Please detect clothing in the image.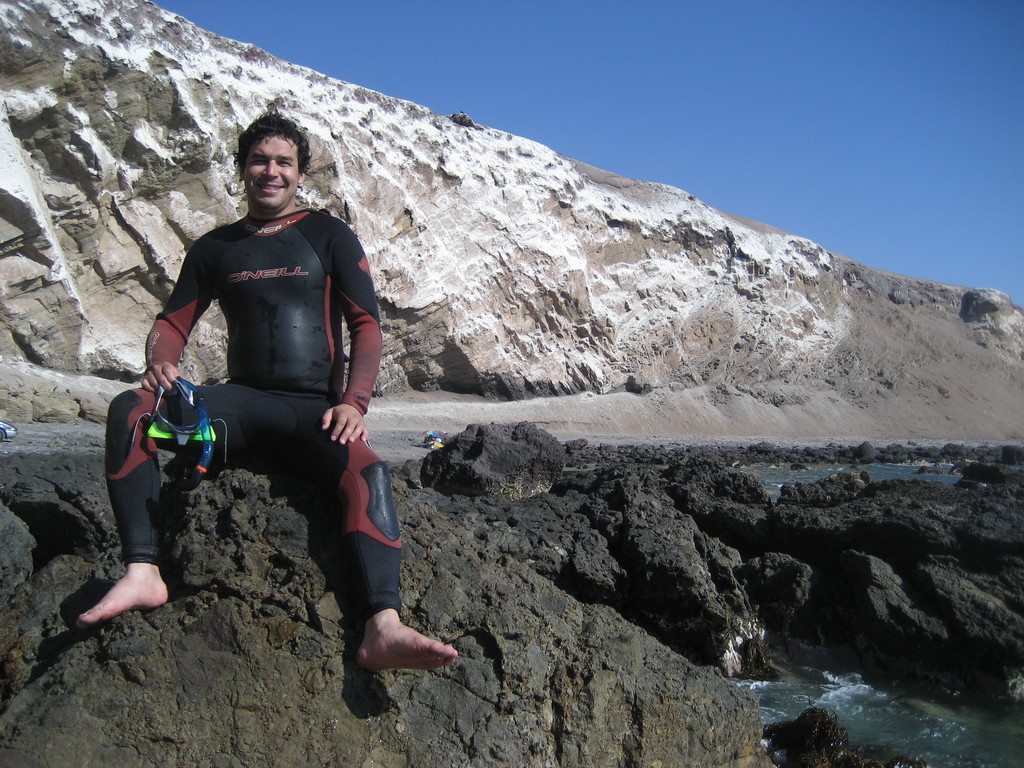
box(124, 148, 396, 578).
